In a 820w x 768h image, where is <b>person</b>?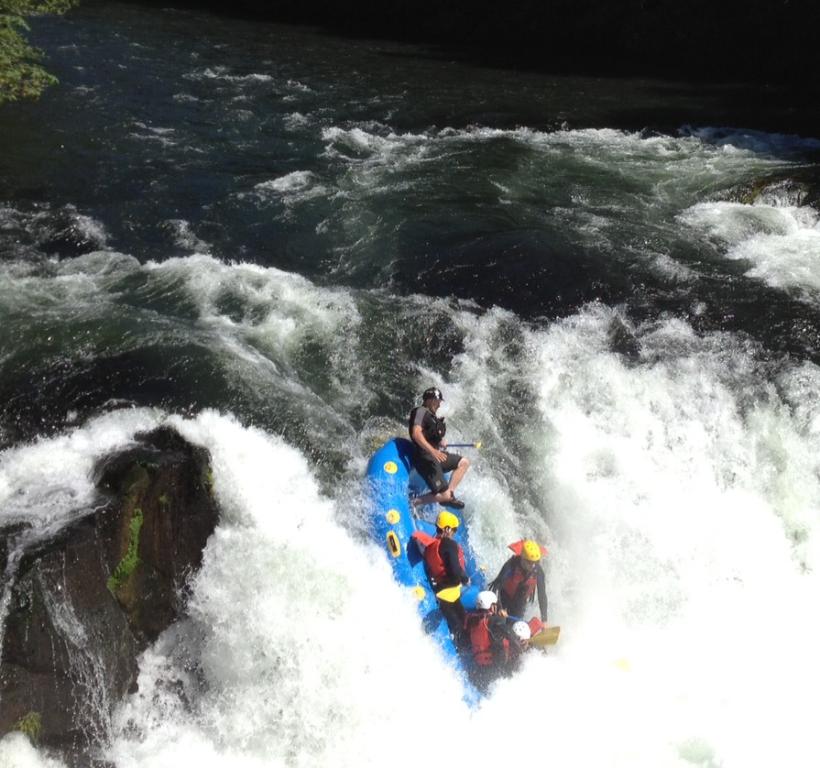
bbox=[388, 405, 464, 520].
